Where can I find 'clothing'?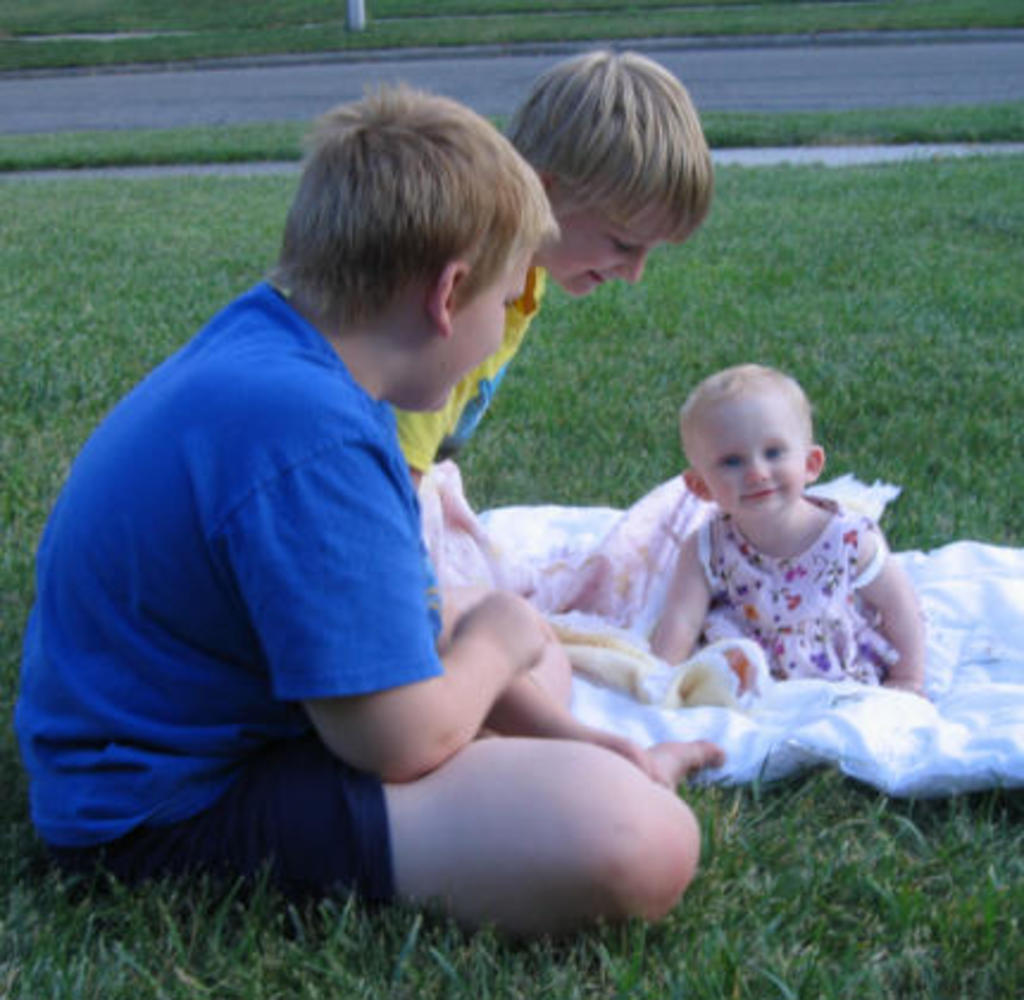
You can find it at <box>703,510,910,683</box>.
